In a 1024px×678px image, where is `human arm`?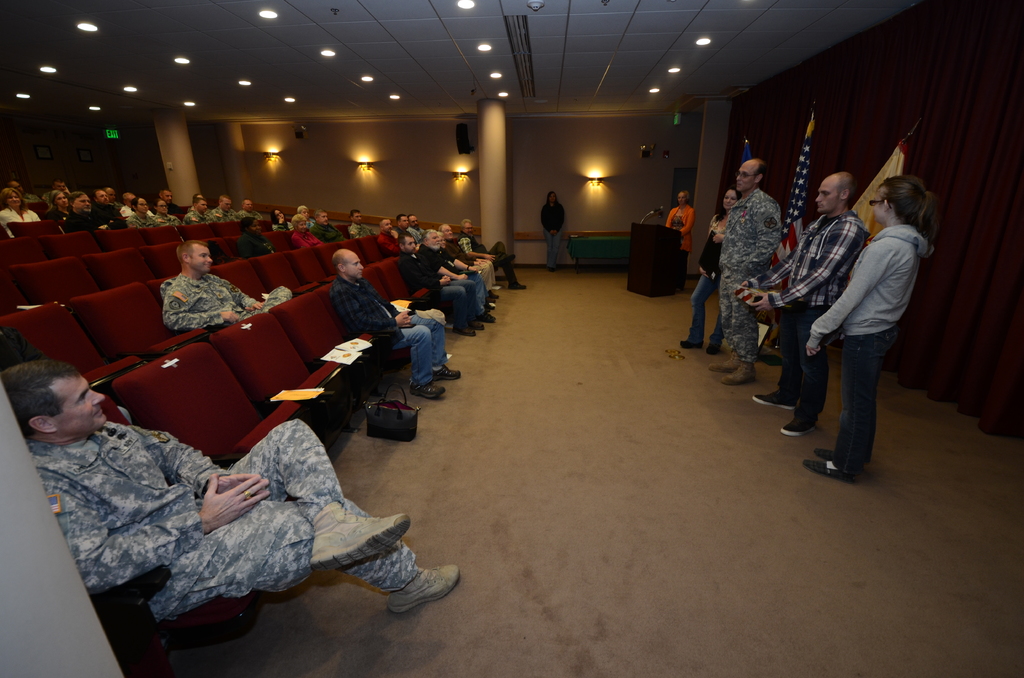
bbox=[410, 236, 417, 243].
